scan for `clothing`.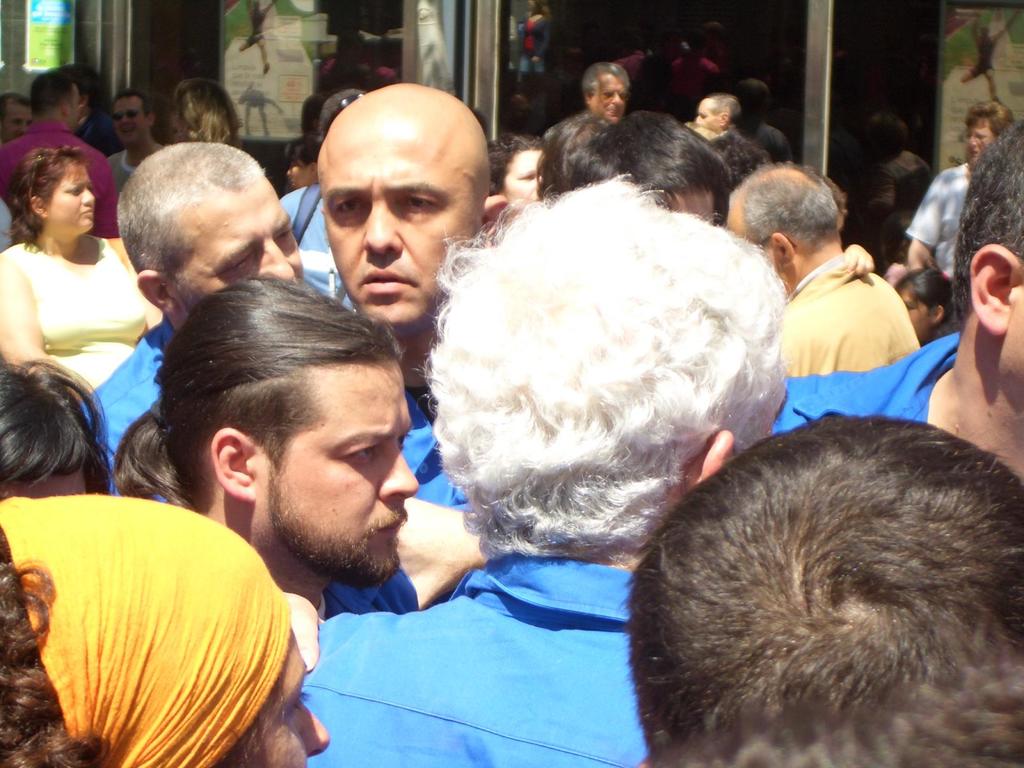
Scan result: detection(82, 315, 172, 497).
